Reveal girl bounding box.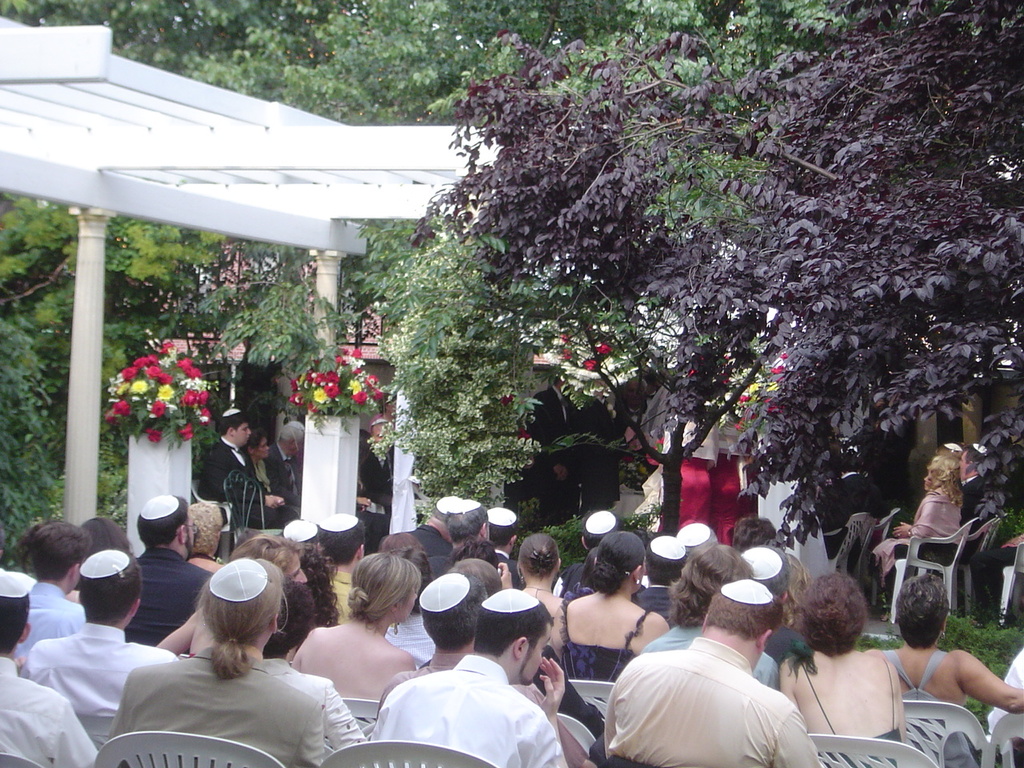
Revealed: (x1=510, y1=526, x2=575, y2=610).
